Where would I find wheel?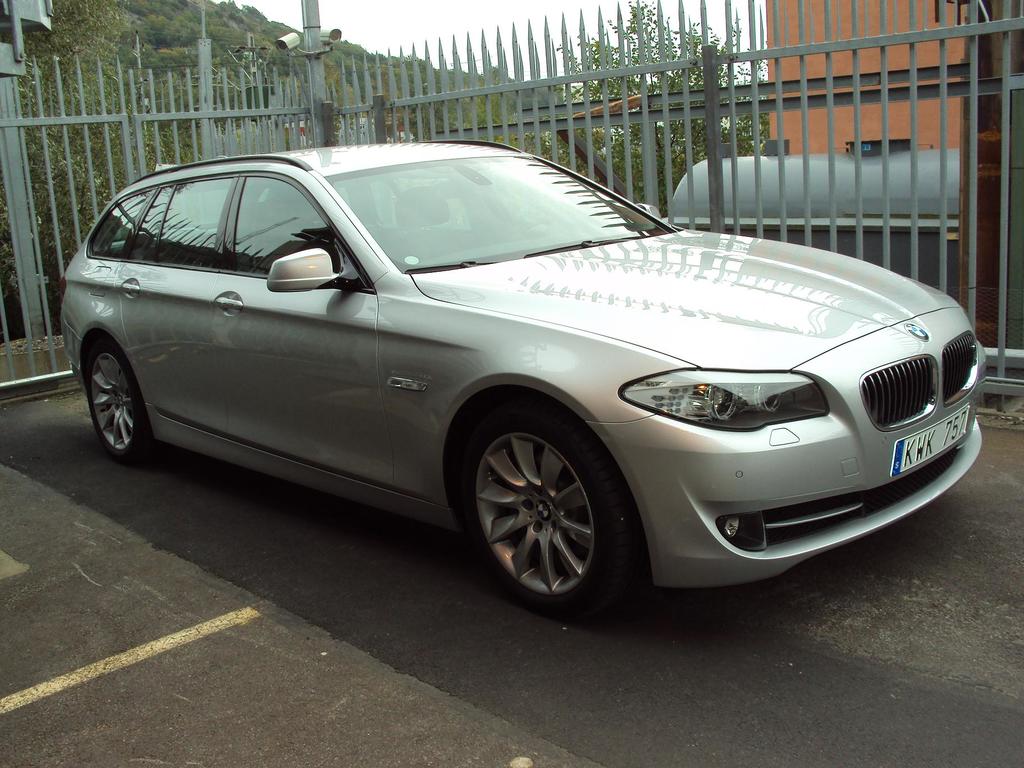
At detection(81, 330, 151, 465).
